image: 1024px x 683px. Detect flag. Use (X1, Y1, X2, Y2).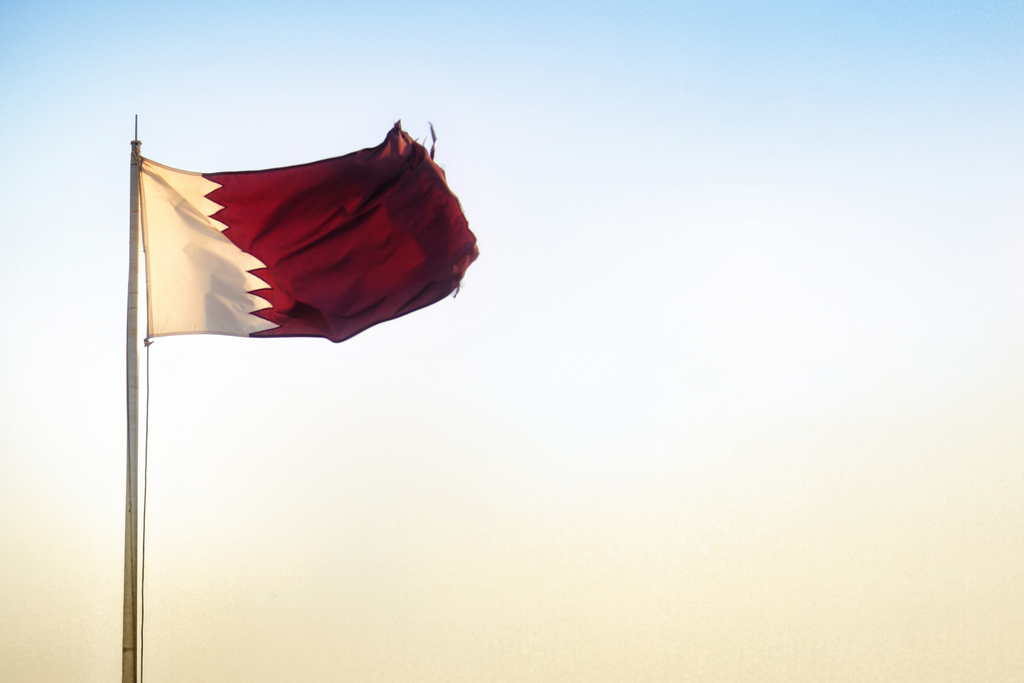
(137, 116, 481, 345).
